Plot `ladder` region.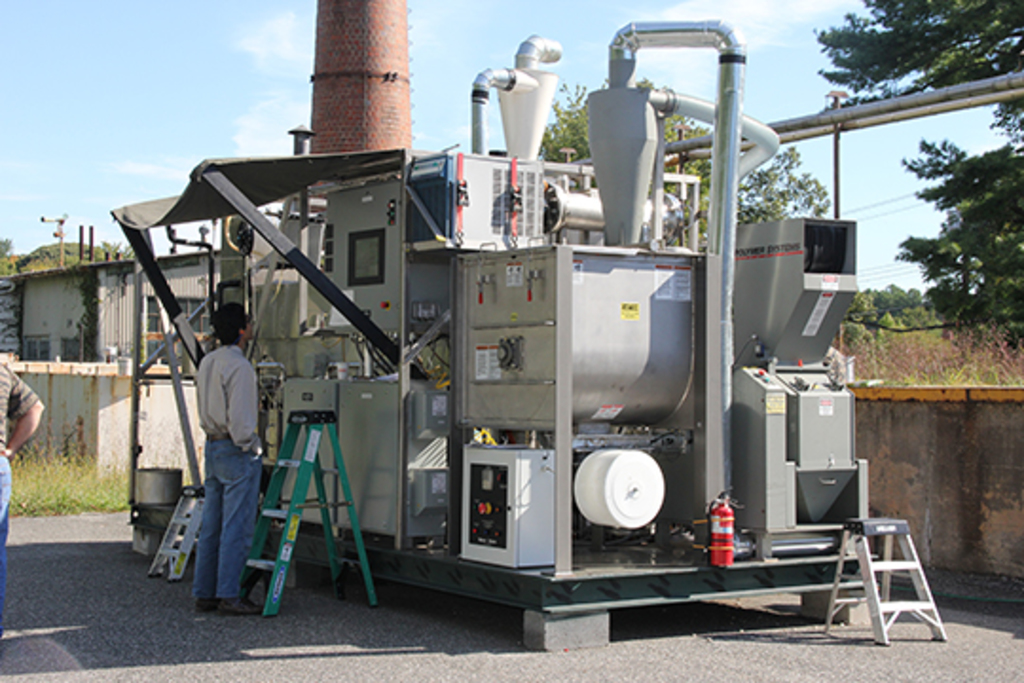
Plotted at crop(812, 512, 950, 647).
